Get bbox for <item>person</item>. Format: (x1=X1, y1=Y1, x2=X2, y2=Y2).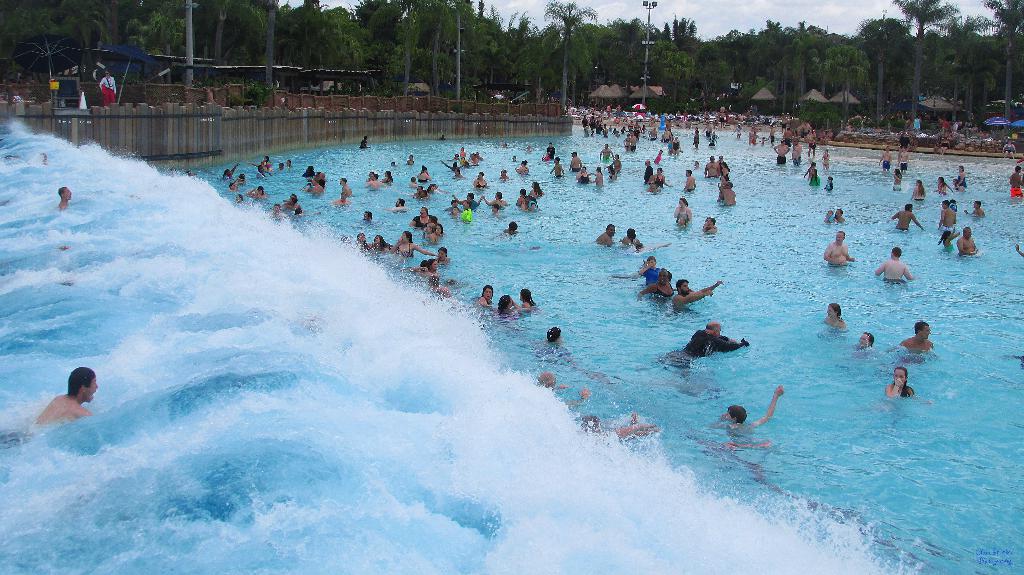
(x1=685, y1=169, x2=702, y2=196).
